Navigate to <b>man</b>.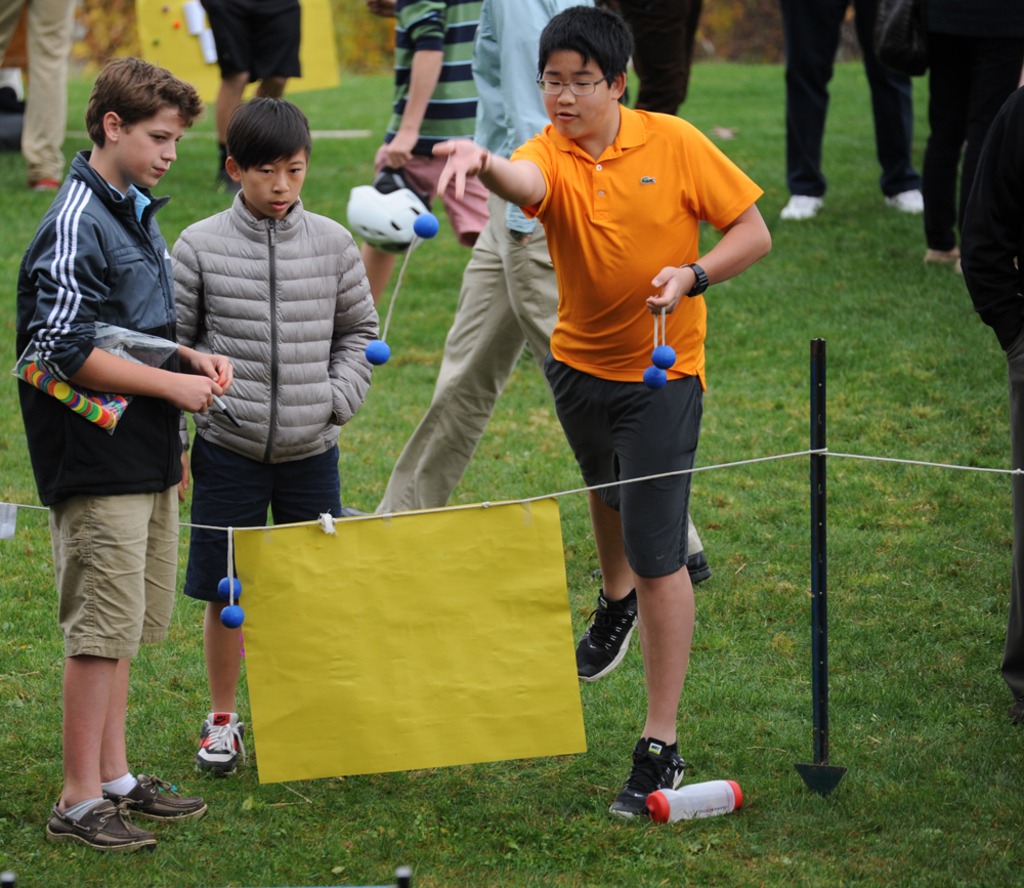
Navigation target: locate(339, 0, 712, 590).
